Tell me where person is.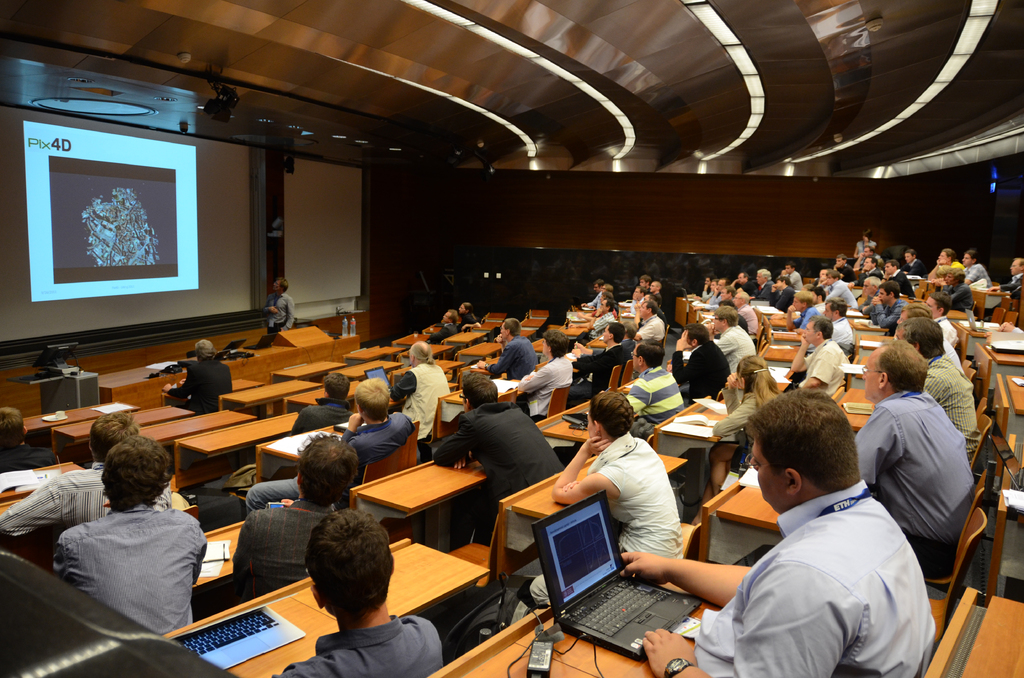
person is at pyautogui.locateOnScreen(0, 412, 188, 533).
